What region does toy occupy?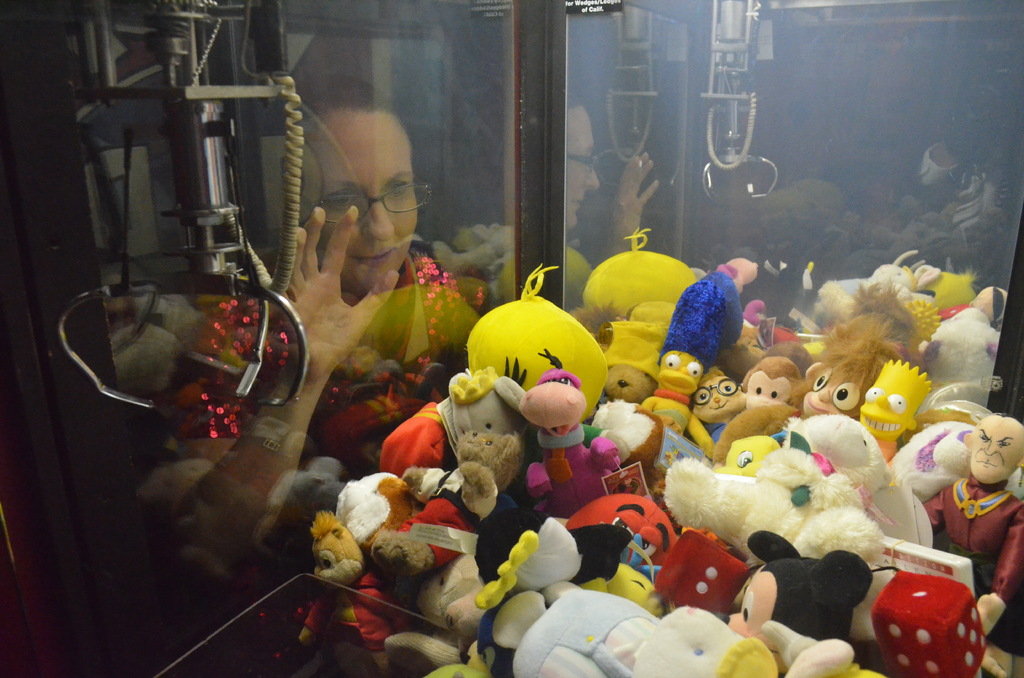
467 254 604 430.
